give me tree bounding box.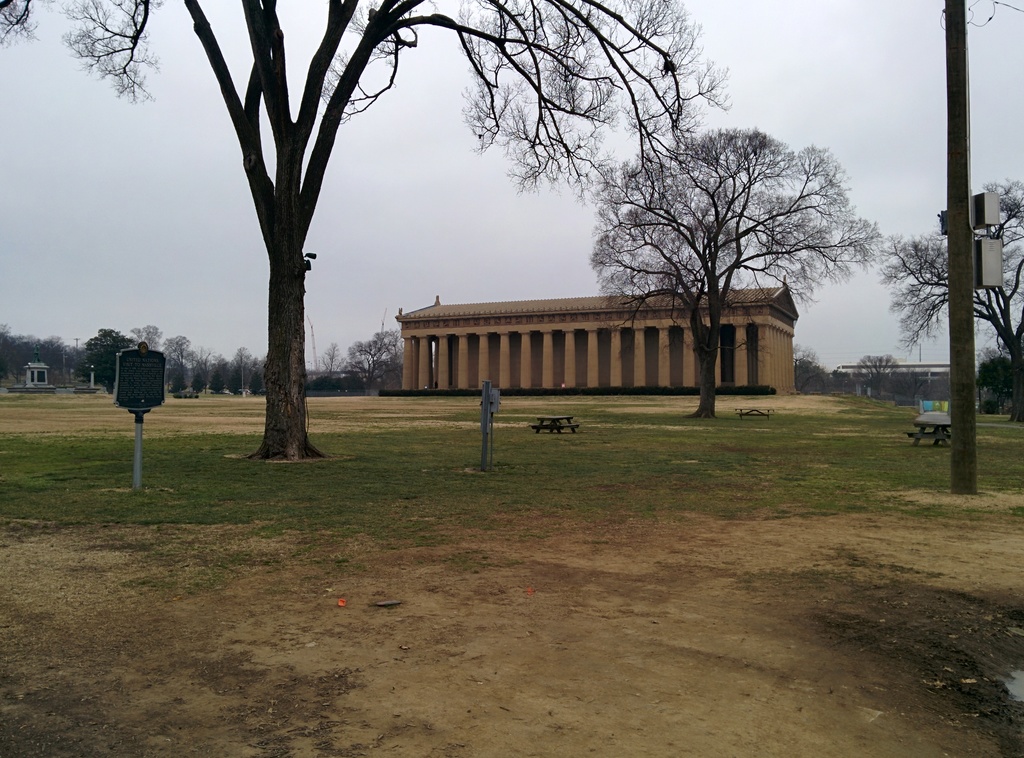
x1=595 y1=125 x2=869 y2=425.
